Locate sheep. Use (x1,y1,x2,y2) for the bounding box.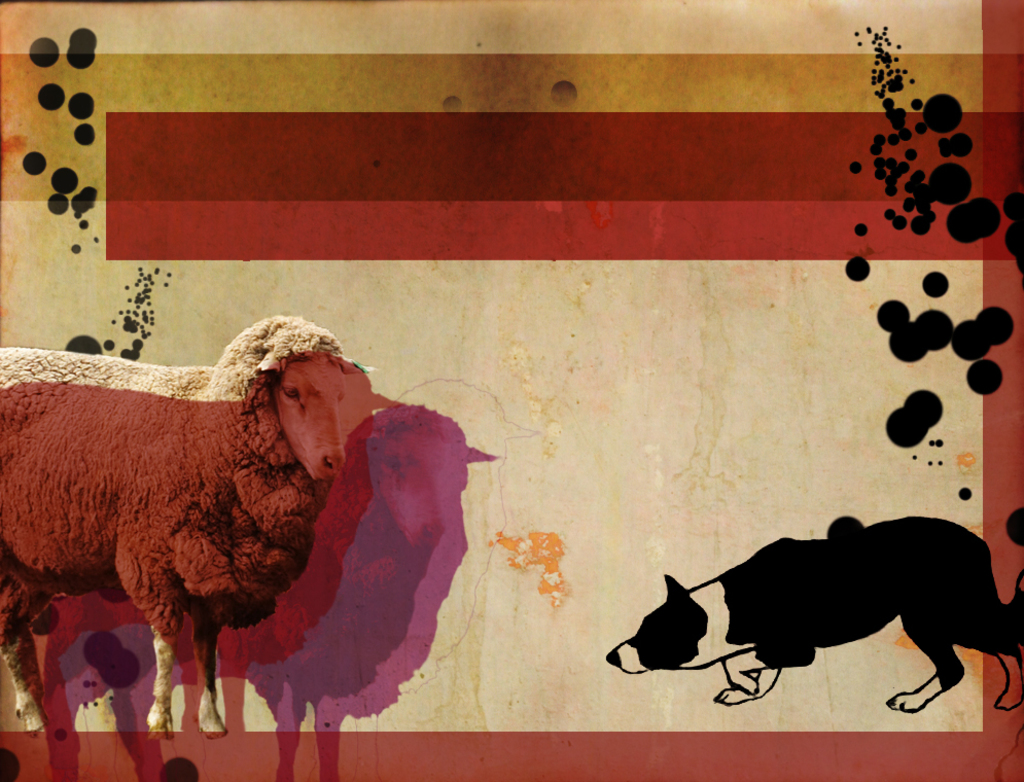
(2,316,377,735).
